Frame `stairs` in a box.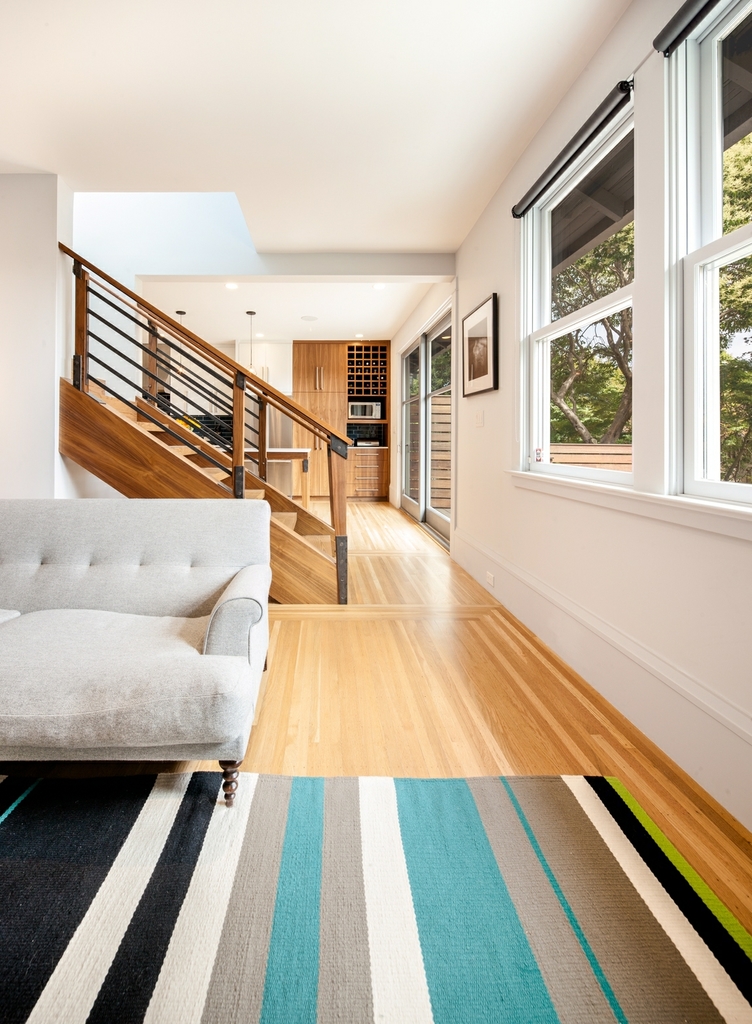
left=53, top=370, right=343, bottom=566.
